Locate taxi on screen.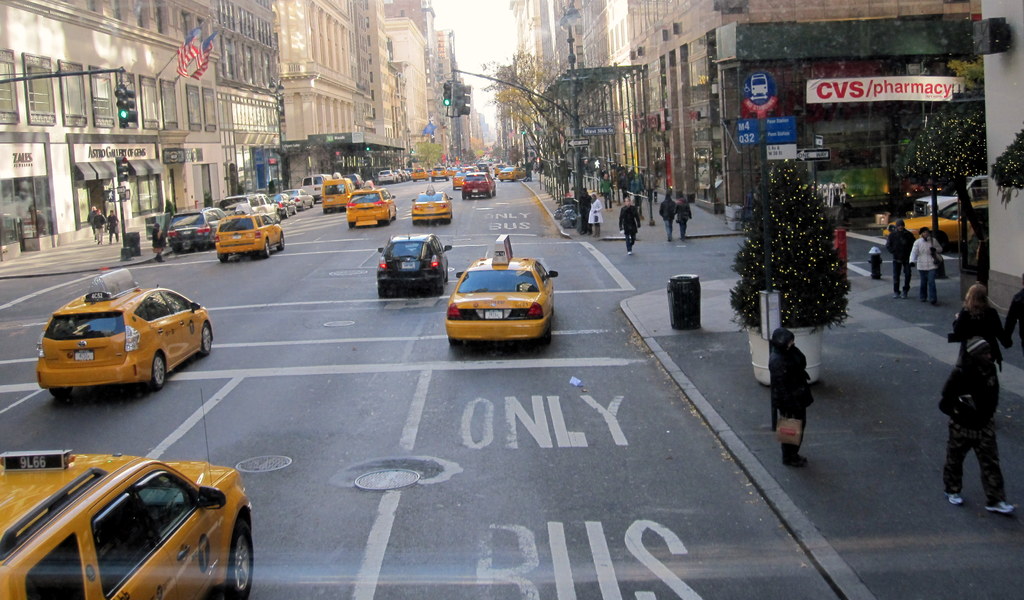
On screen at bbox(318, 173, 353, 216).
